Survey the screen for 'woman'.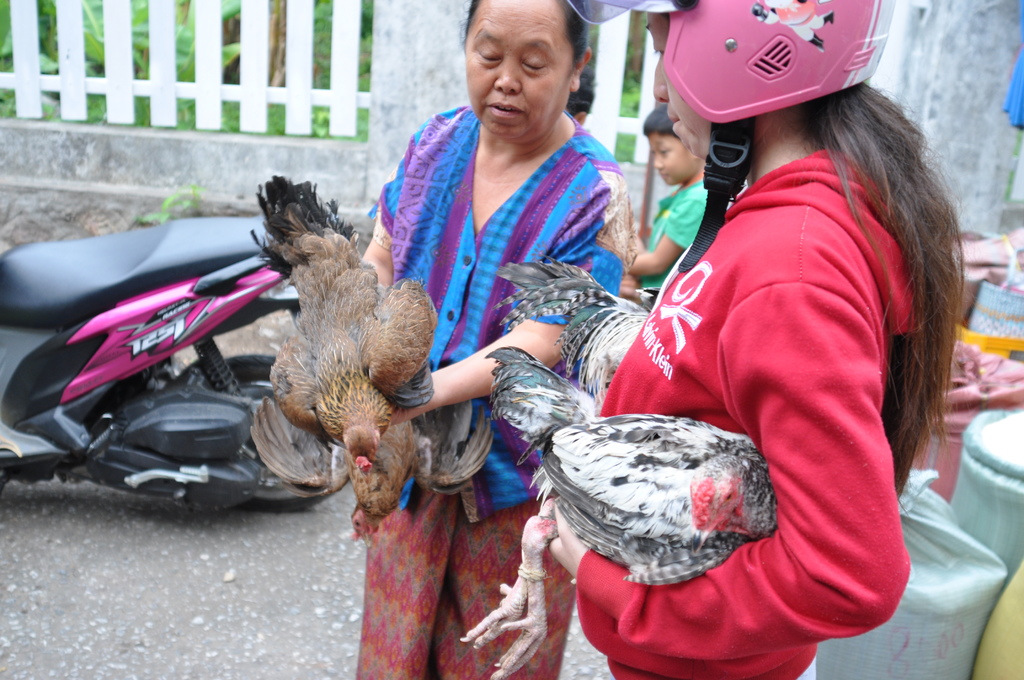
Survey found: crop(509, 29, 957, 660).
